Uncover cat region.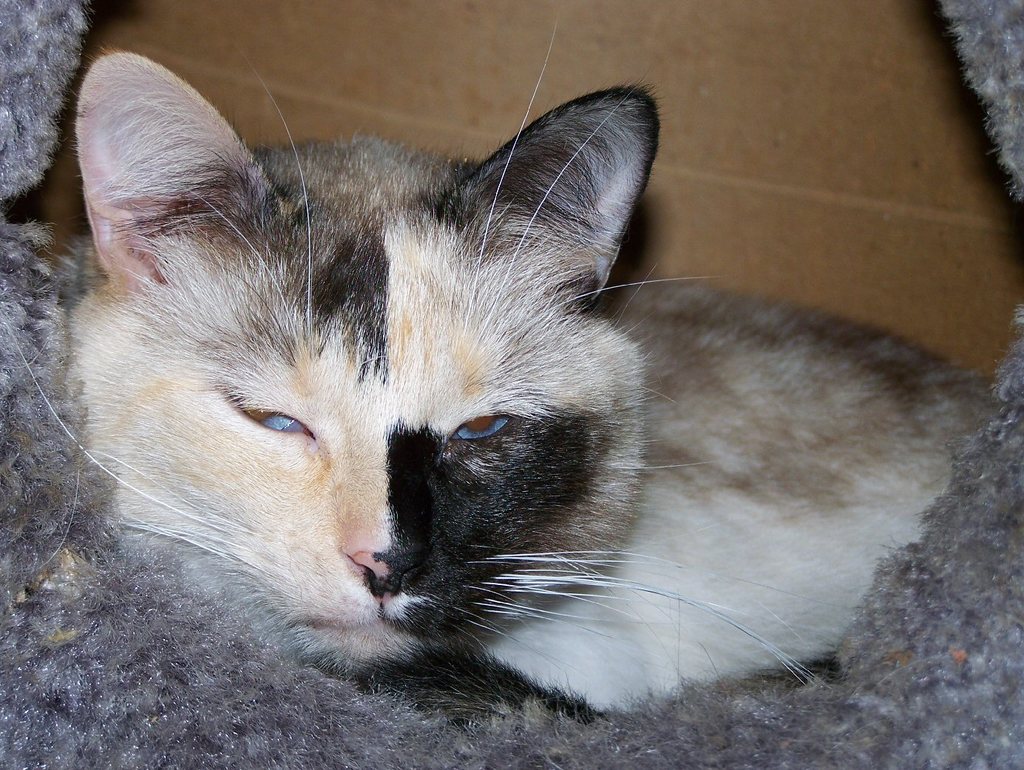
Uncovered: 4, 20, 964, 707.
